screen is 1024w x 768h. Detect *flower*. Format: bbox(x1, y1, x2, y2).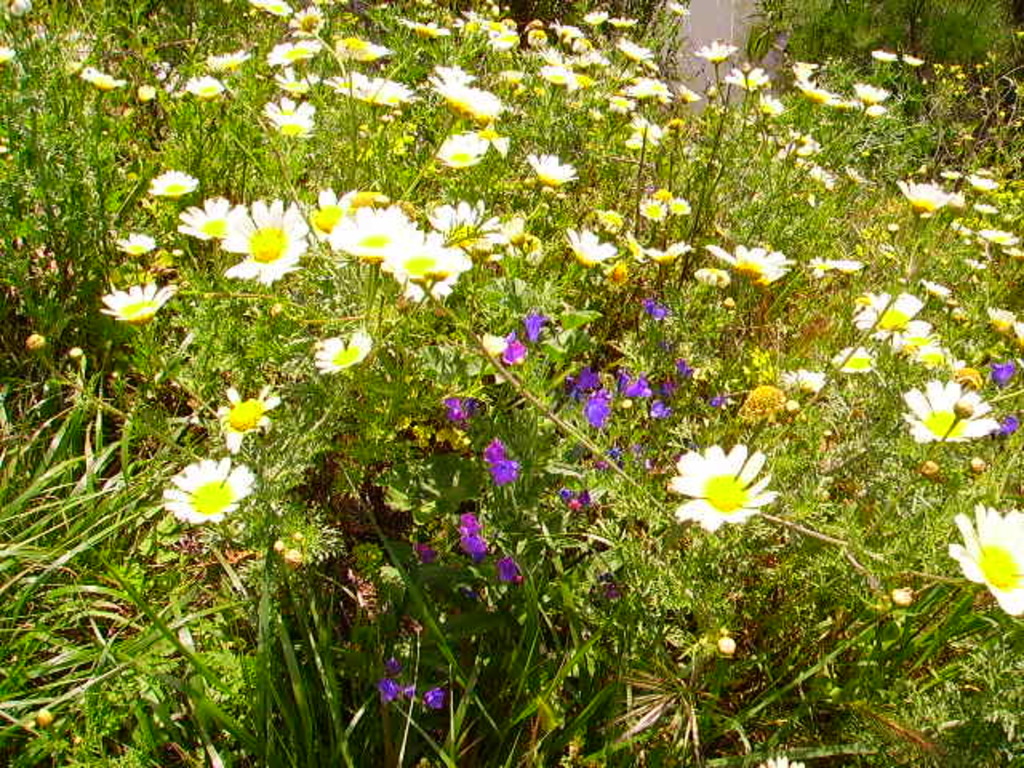
bbox(442, 390, 474, 427).
